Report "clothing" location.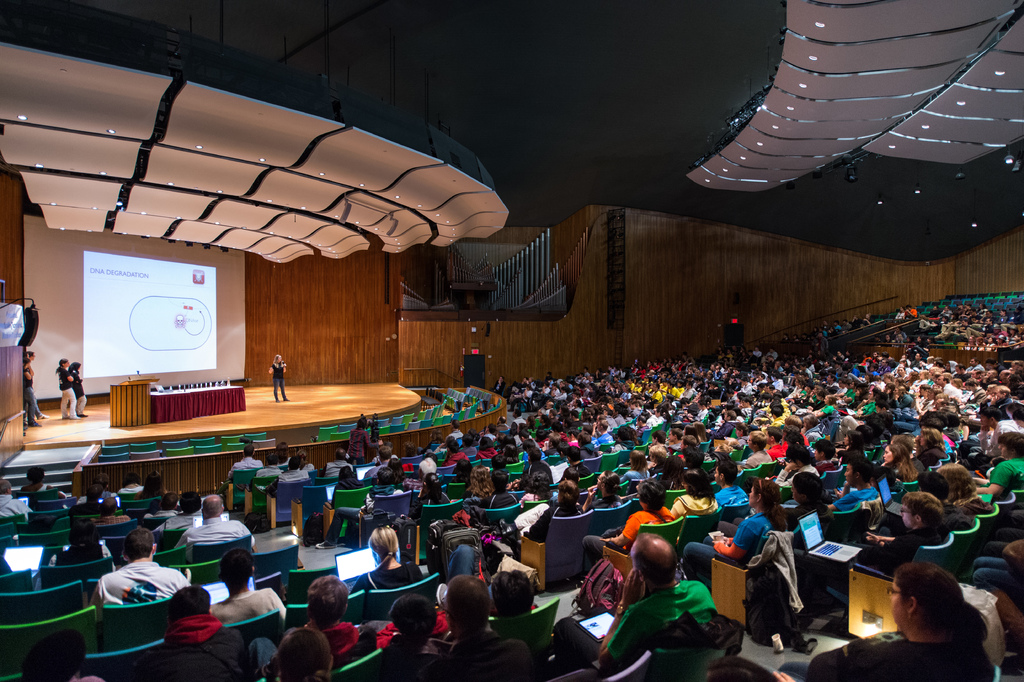
Report: box=[0, 492, 39, 522].
